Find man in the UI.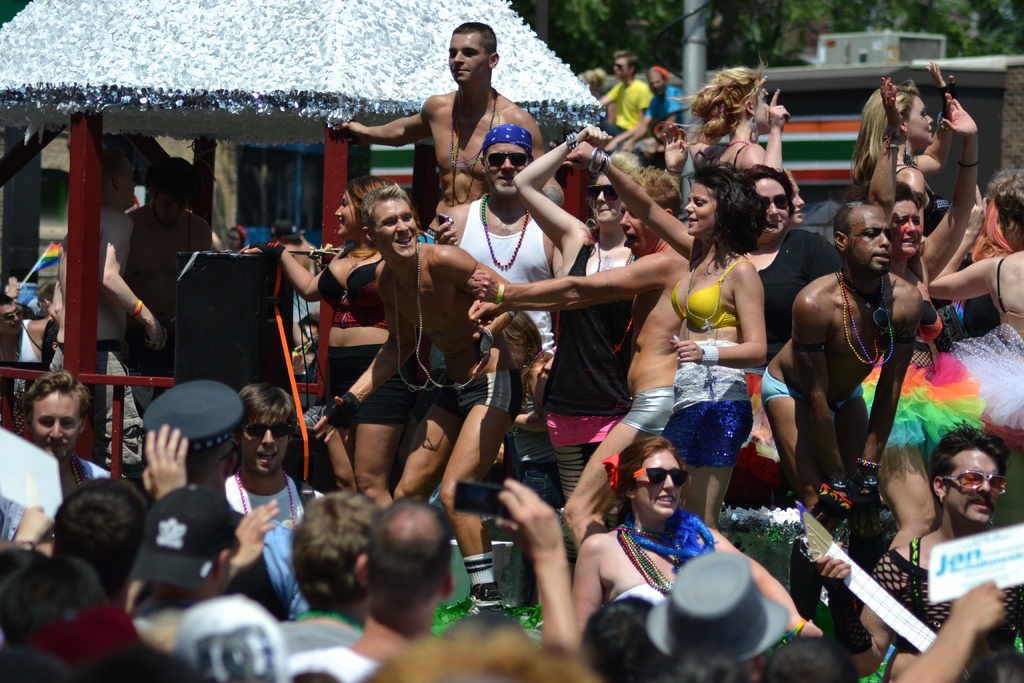
UI element at bbox=(468, 162, 690, 550).
